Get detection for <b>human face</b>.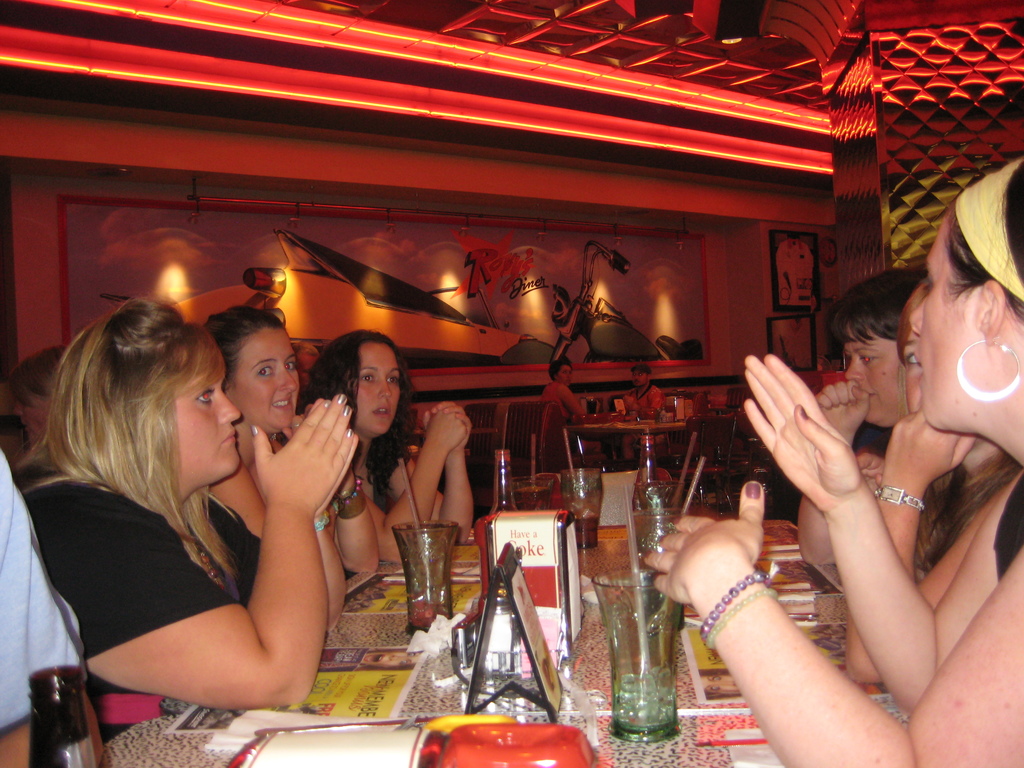
Detection: x1=633, y1=373, x2=648, y2=393.
